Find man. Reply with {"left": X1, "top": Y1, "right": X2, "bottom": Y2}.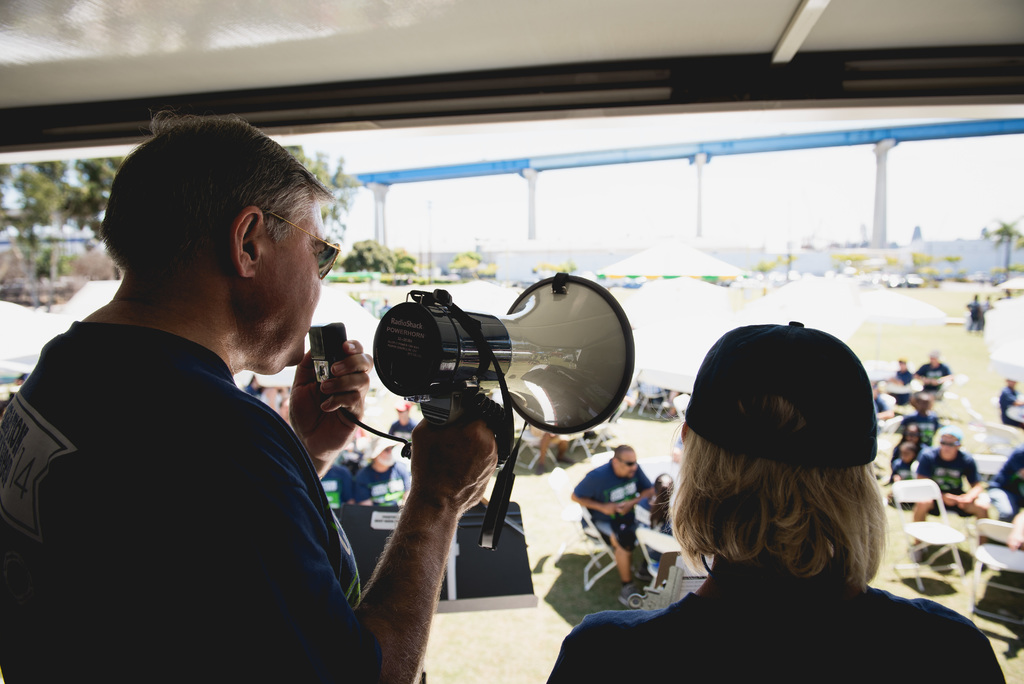
{"left": 913, "top": 352, "right": 945, "bottom": 389}.
